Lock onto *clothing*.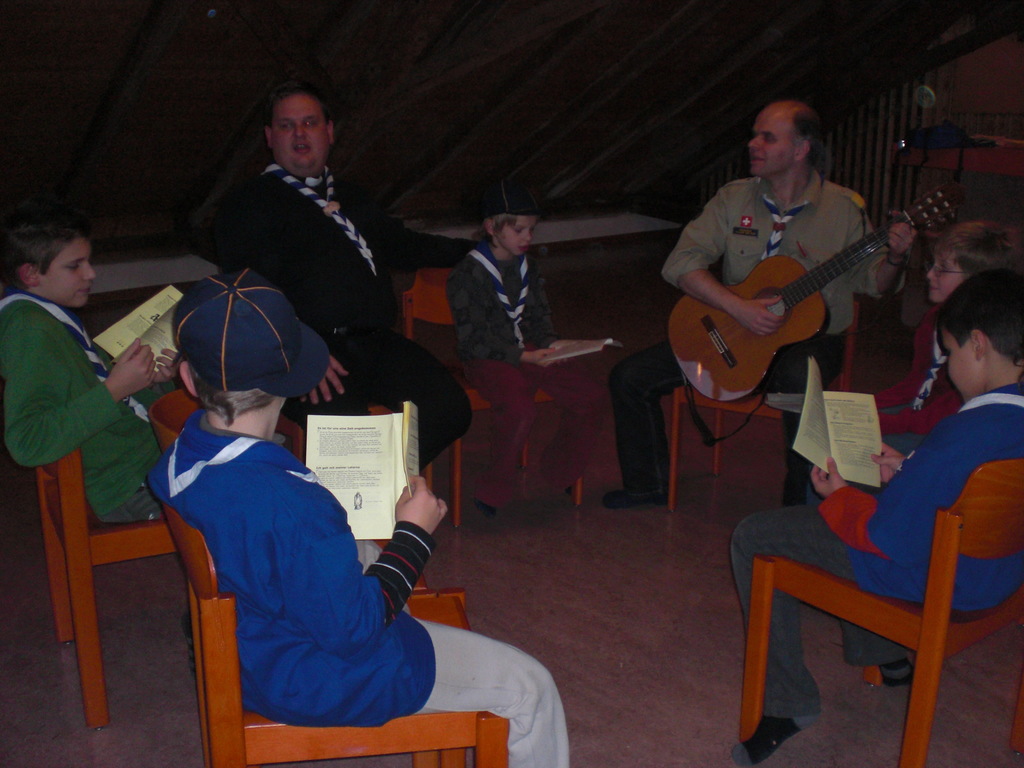
Locked: bbox=[137, 355, 465, 765].
